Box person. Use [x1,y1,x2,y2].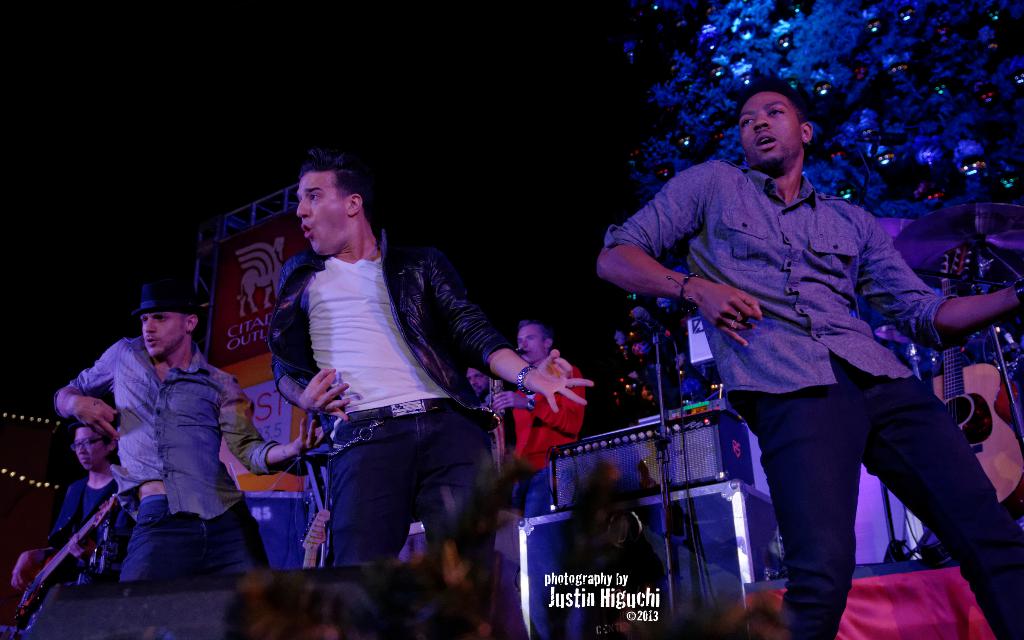
[16,412,145,630].
